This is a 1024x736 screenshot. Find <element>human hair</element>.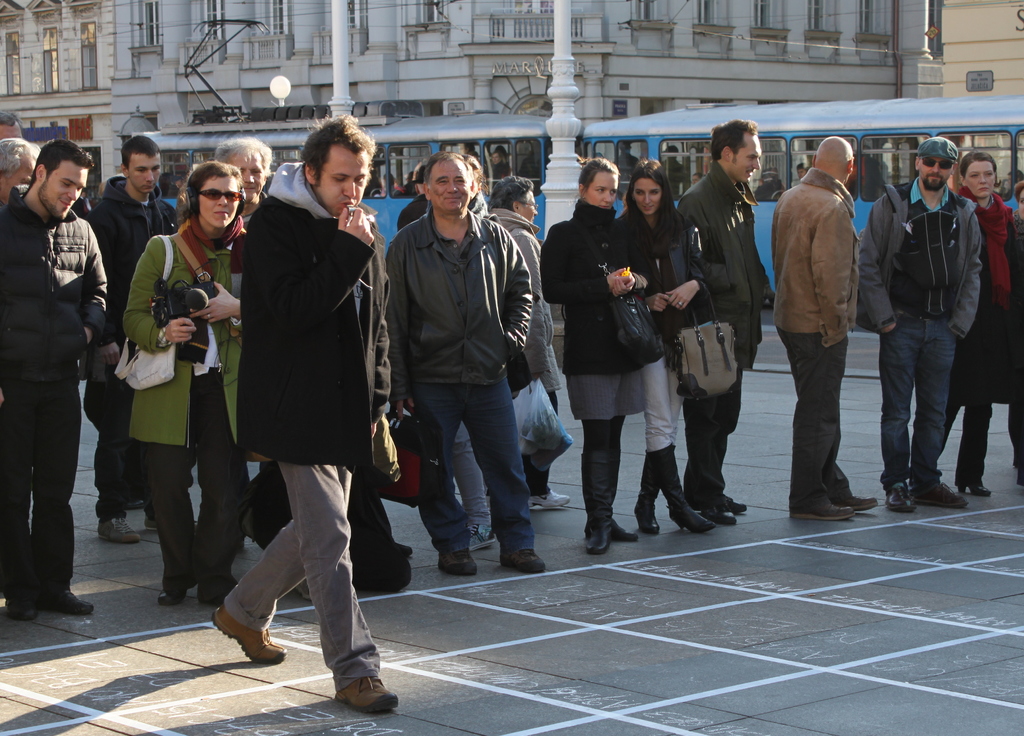
Bounding box: select_region(957, 150, 1002, 187).
